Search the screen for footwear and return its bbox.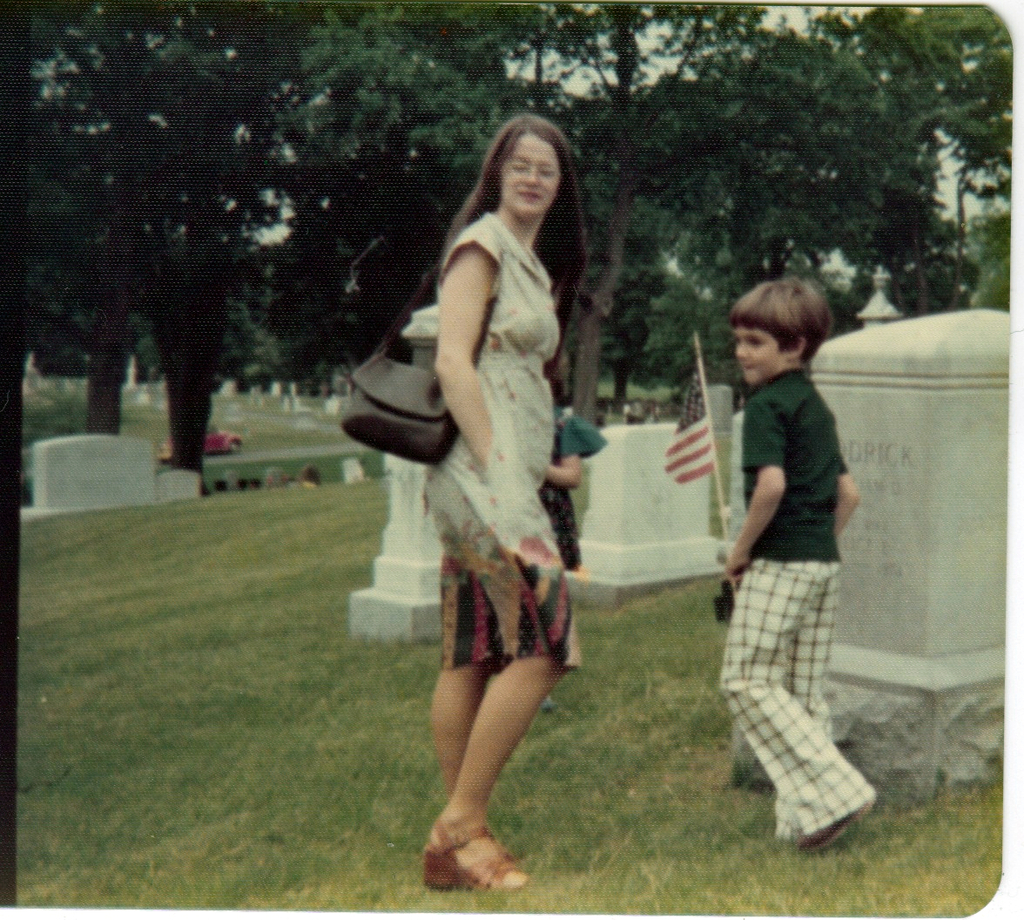
Found: 428 811 528 894.
